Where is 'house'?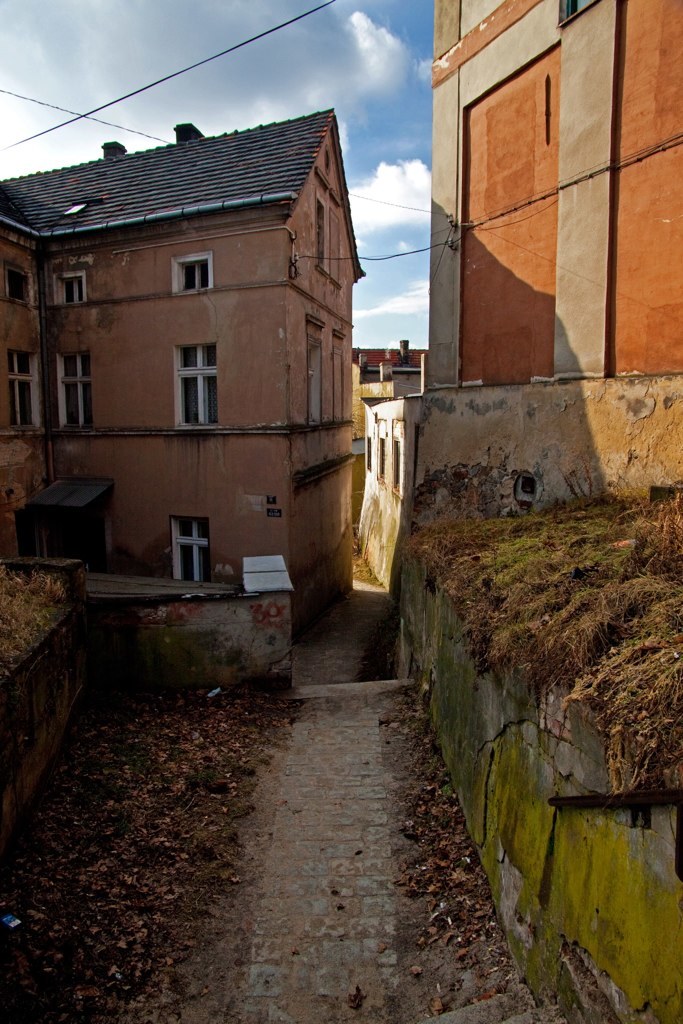
detection(0, 112, 371, 635).
